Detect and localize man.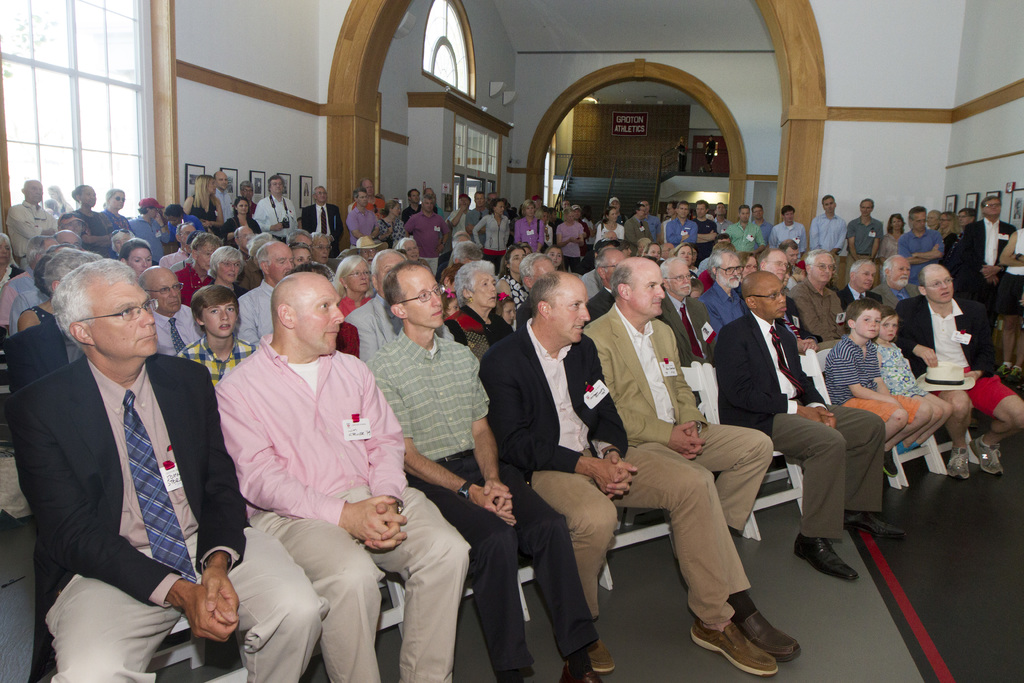
Localized at x1=121 y1=239 x2=151 y2=274.
